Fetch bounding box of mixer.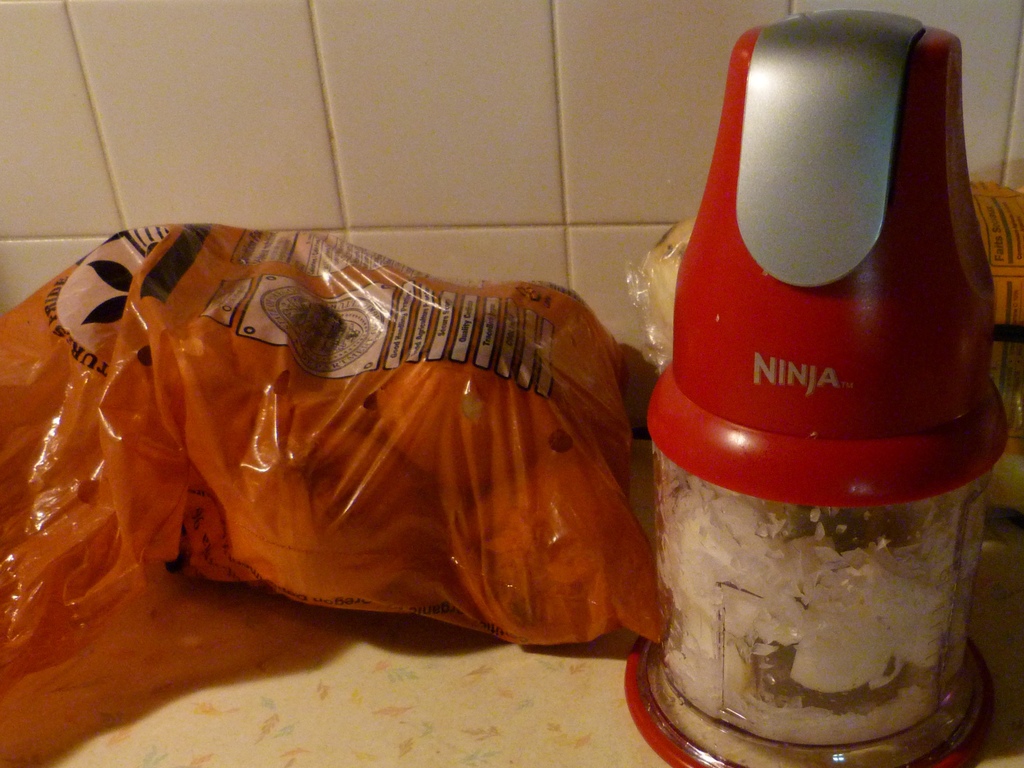
Bbox: Rect(611, 0, 1023, 767).
